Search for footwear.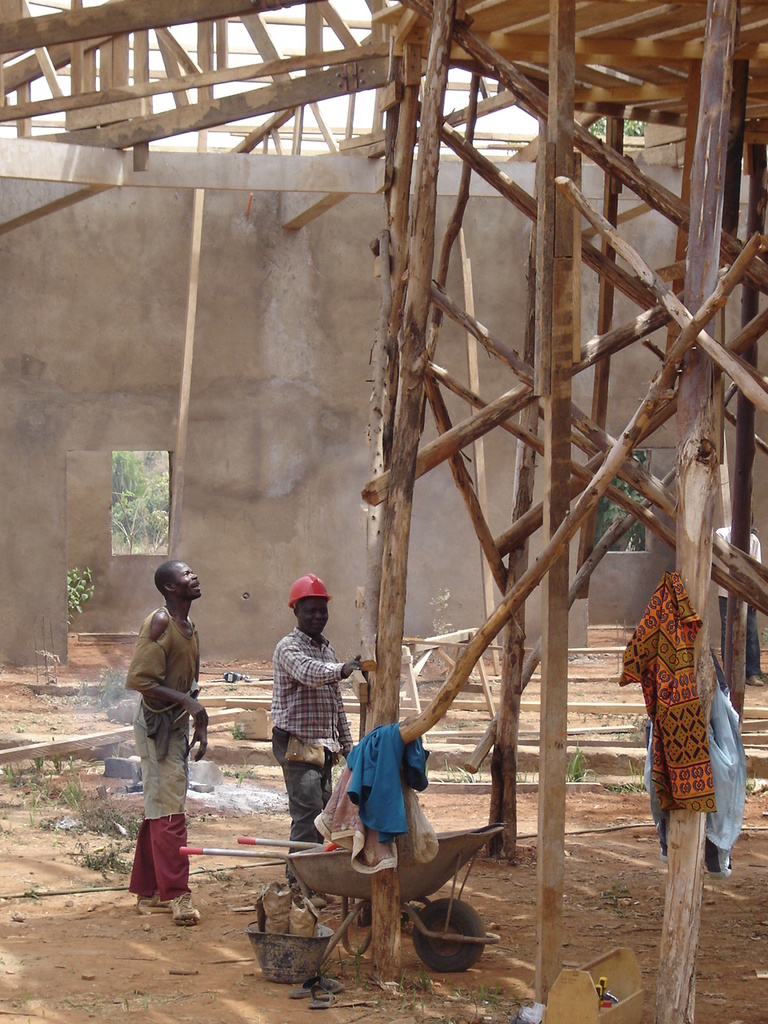
Found at bbox=[138, 894, 182, 910].
